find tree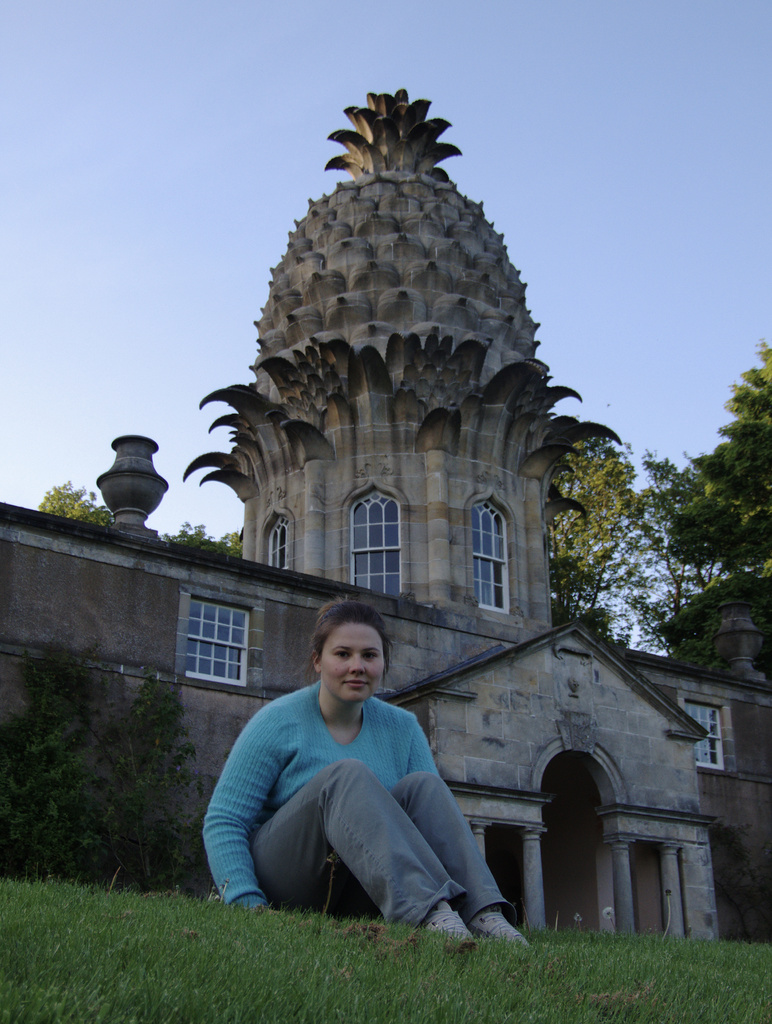
[x1=666, y1=338, x2=771, y2=578]
